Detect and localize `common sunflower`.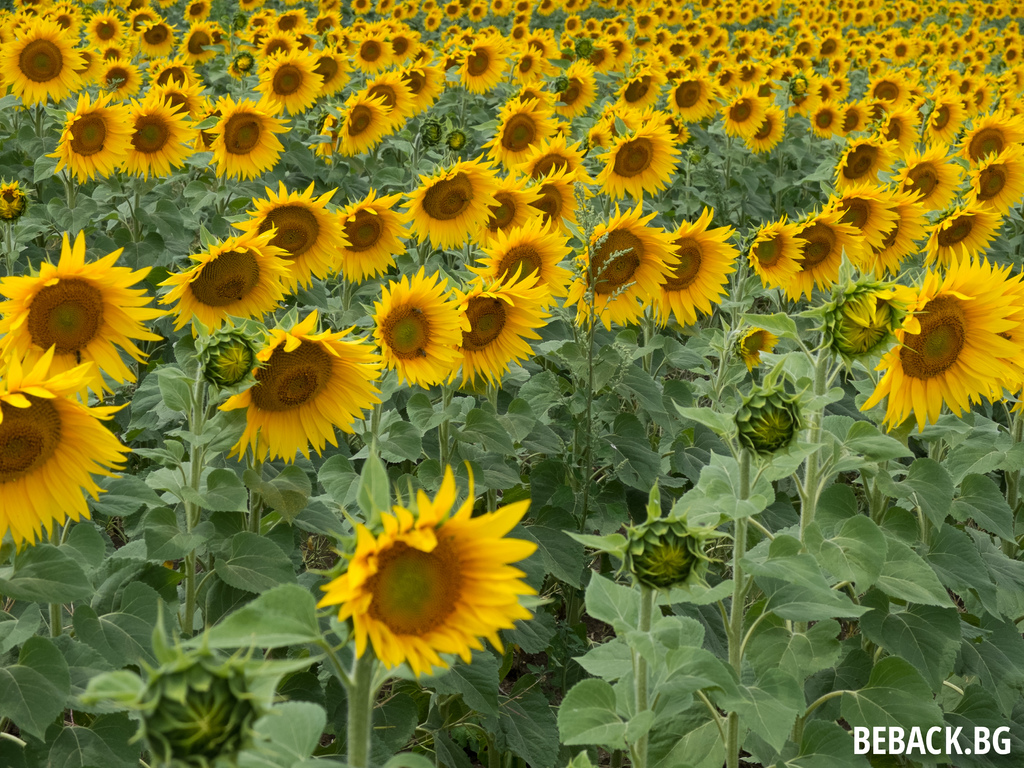
Localized at l=209, t=314, r=386, b=463.
